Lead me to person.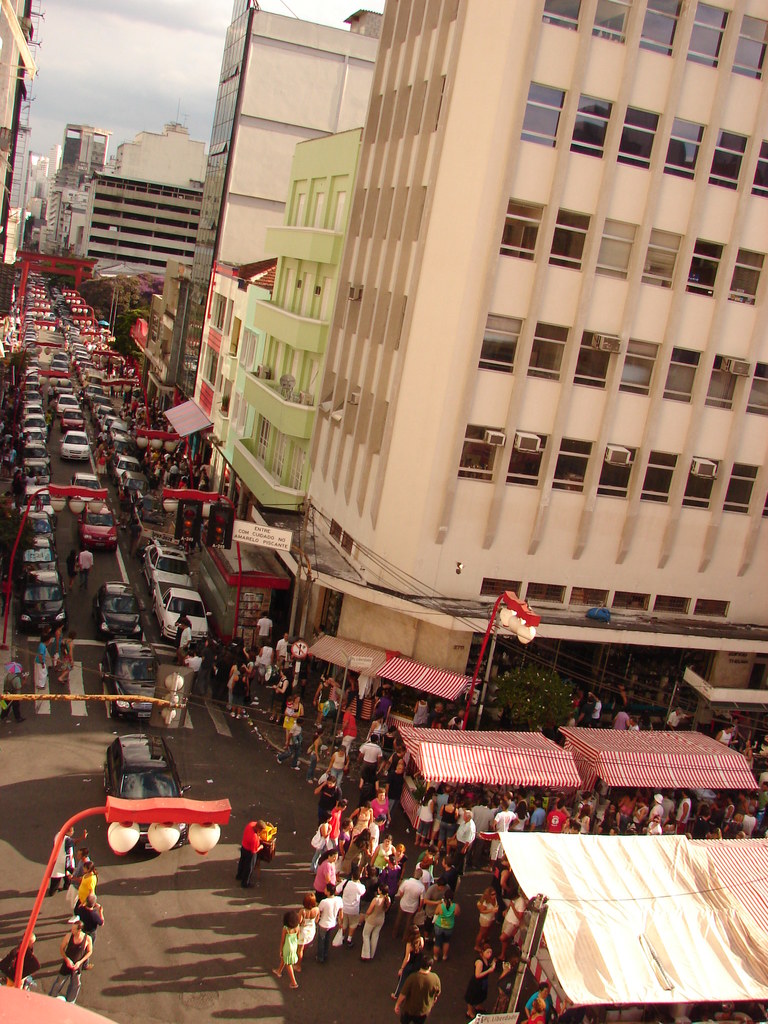
Lead to 76:895:102:966.
